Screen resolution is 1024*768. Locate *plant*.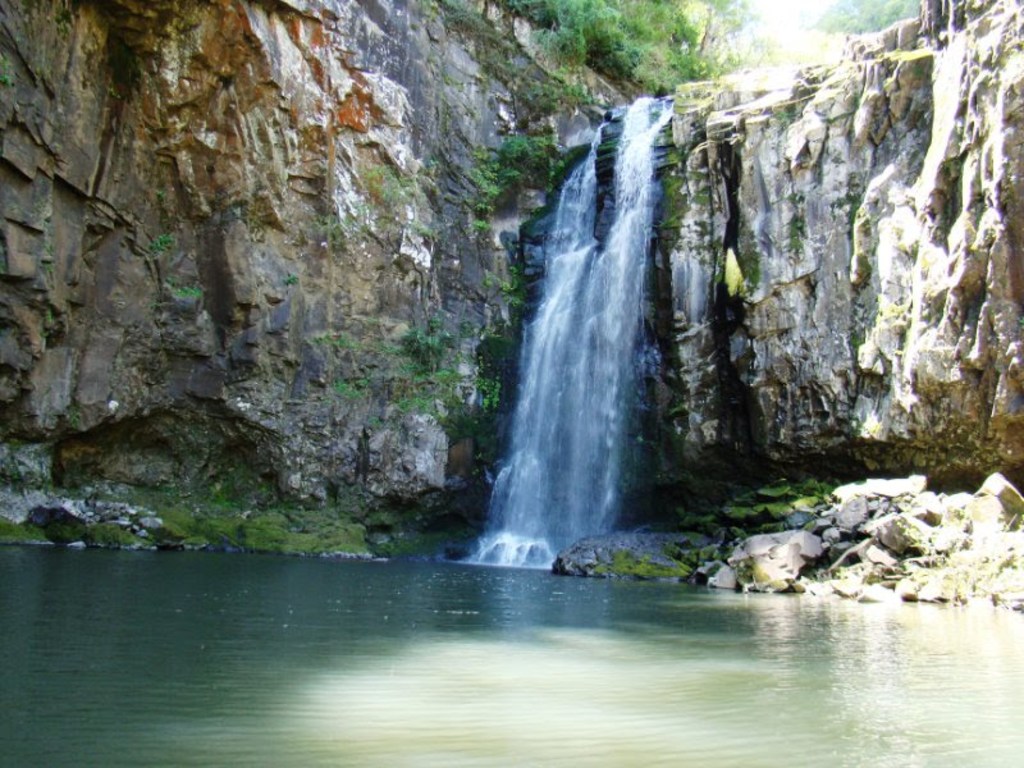
BBox(790, 210, 808, 255).
